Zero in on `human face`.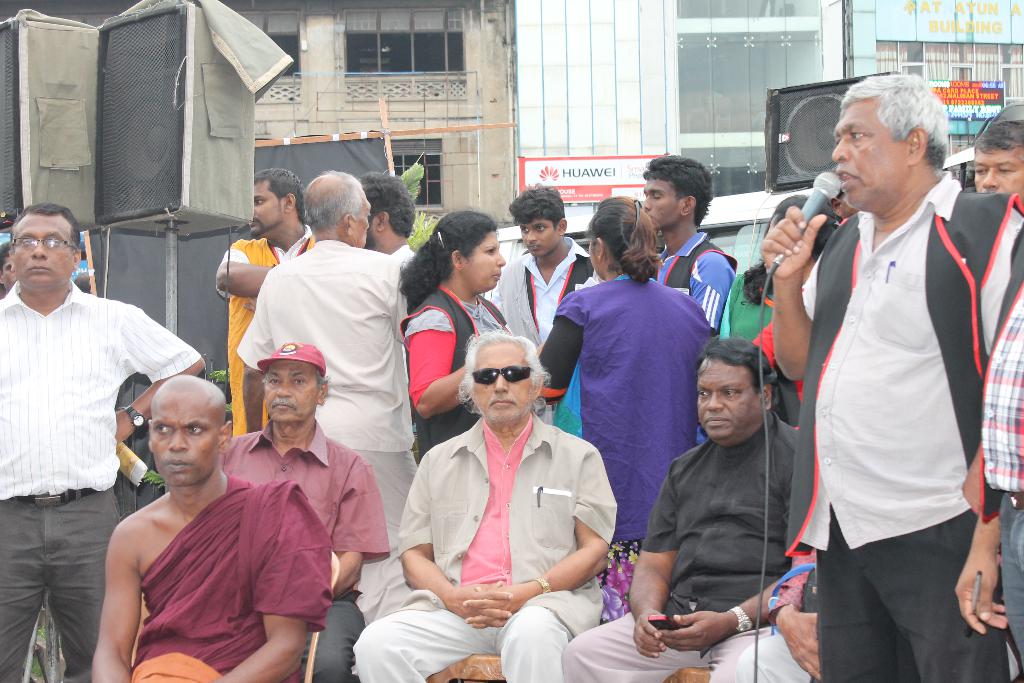
Zeroed in: bbox=(465, 231, 506, 293).
